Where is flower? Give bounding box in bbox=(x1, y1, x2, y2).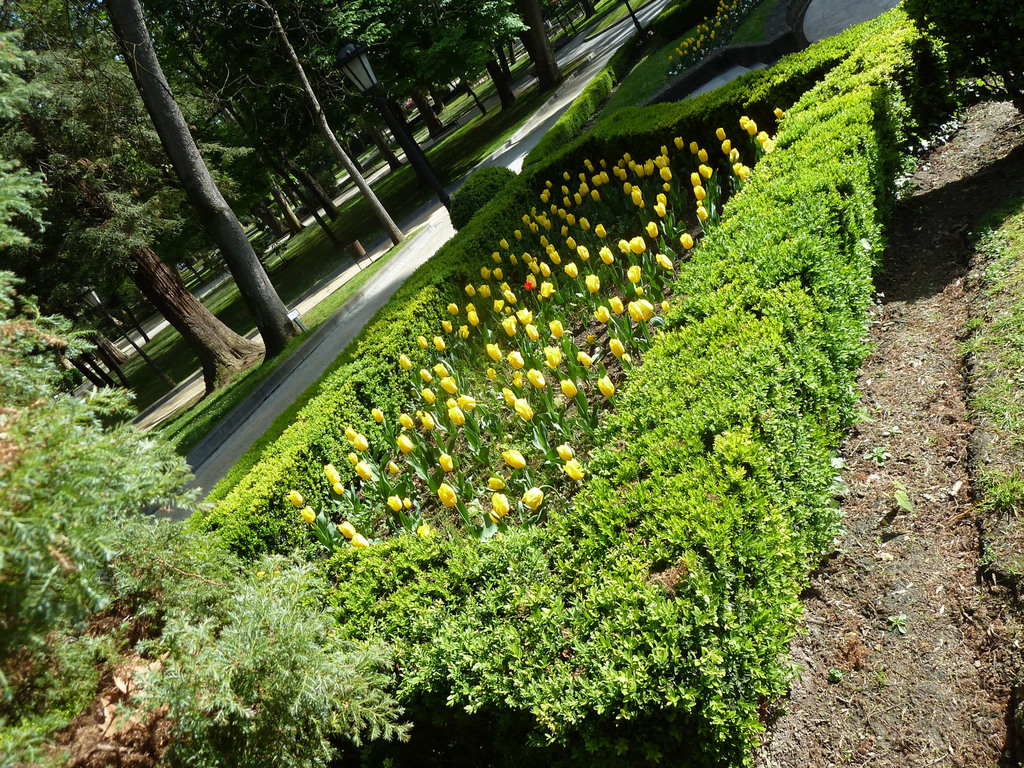
bbox=(484, 340, 502, 361).
